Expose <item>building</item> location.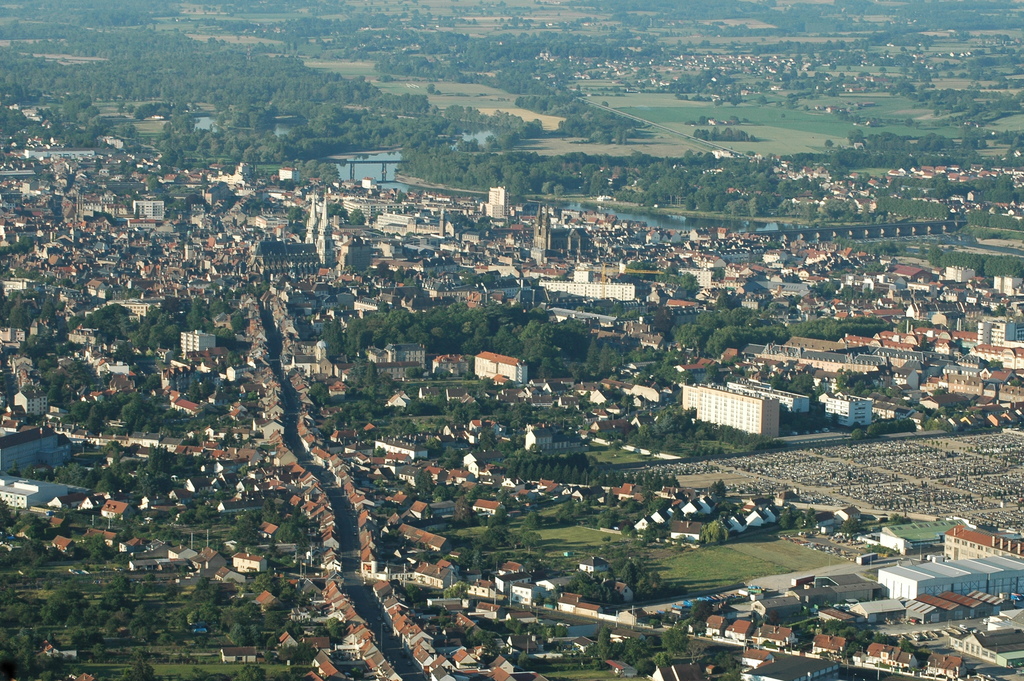
Exposed at BBox(532, 201, 591, 250).
